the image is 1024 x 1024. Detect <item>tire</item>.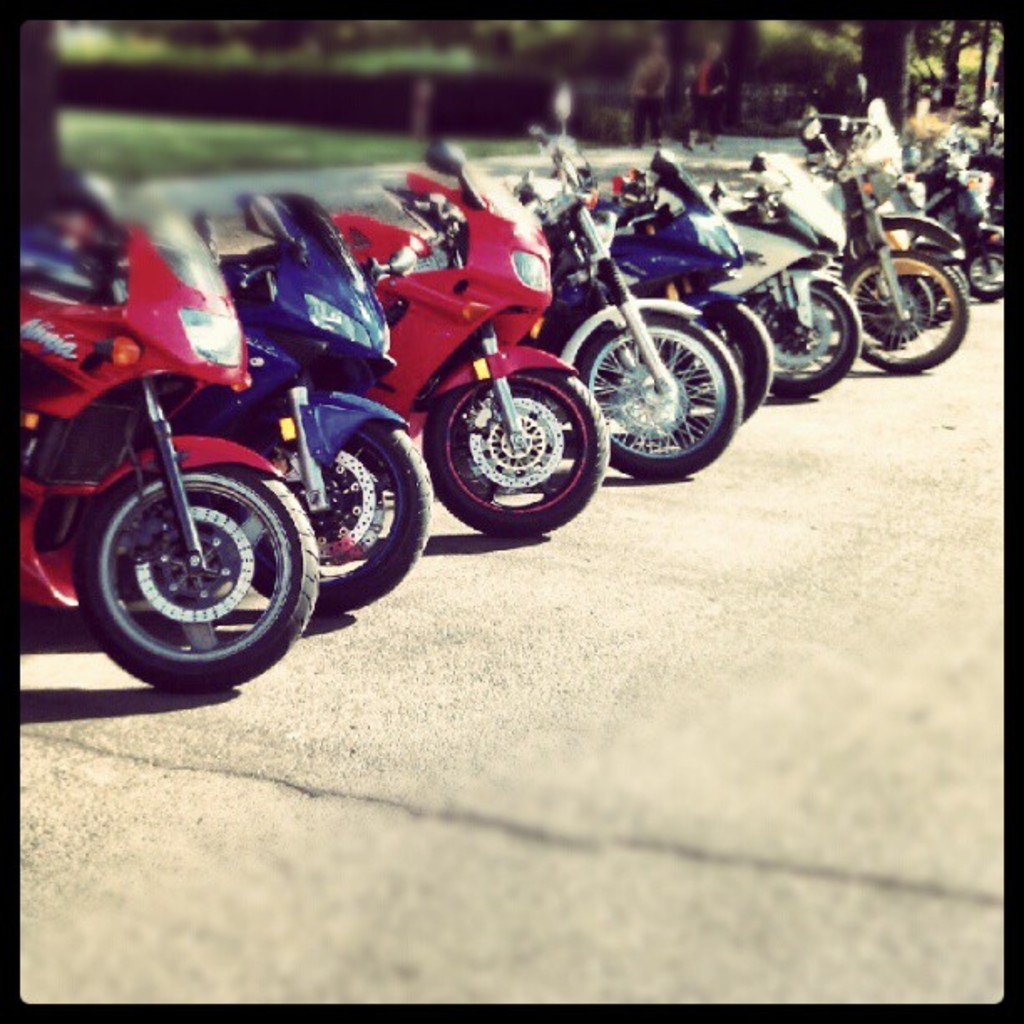
Detection: Rect(850, 256, 970, 373).
